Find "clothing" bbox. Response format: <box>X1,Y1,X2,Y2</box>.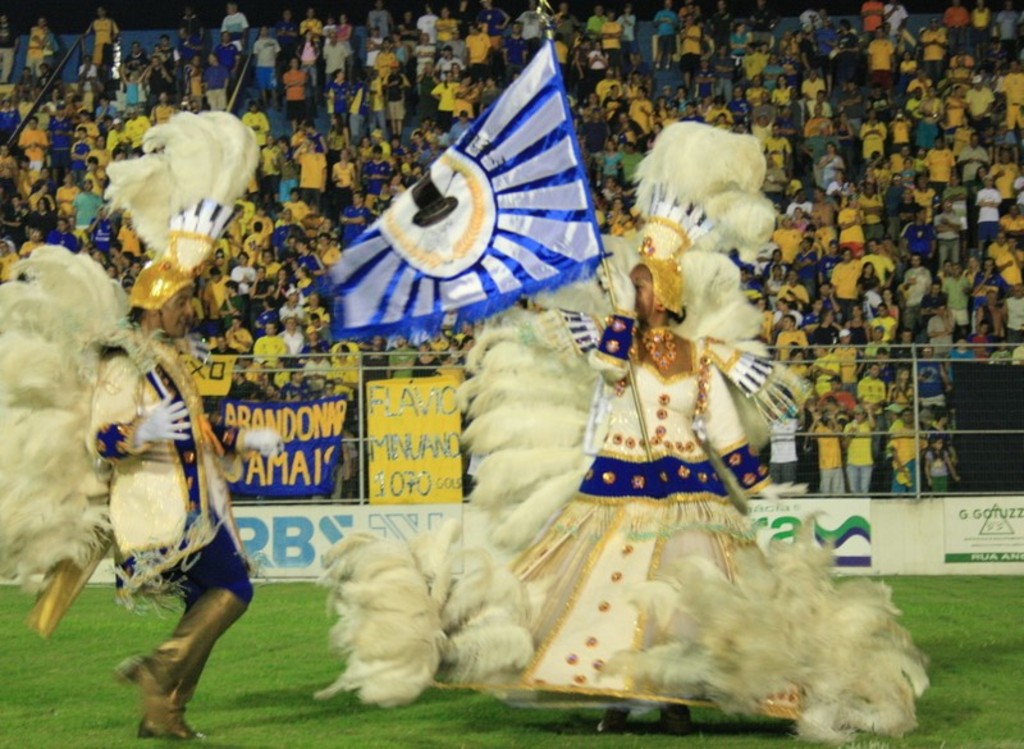
<box>929,150,963,202</box>.
